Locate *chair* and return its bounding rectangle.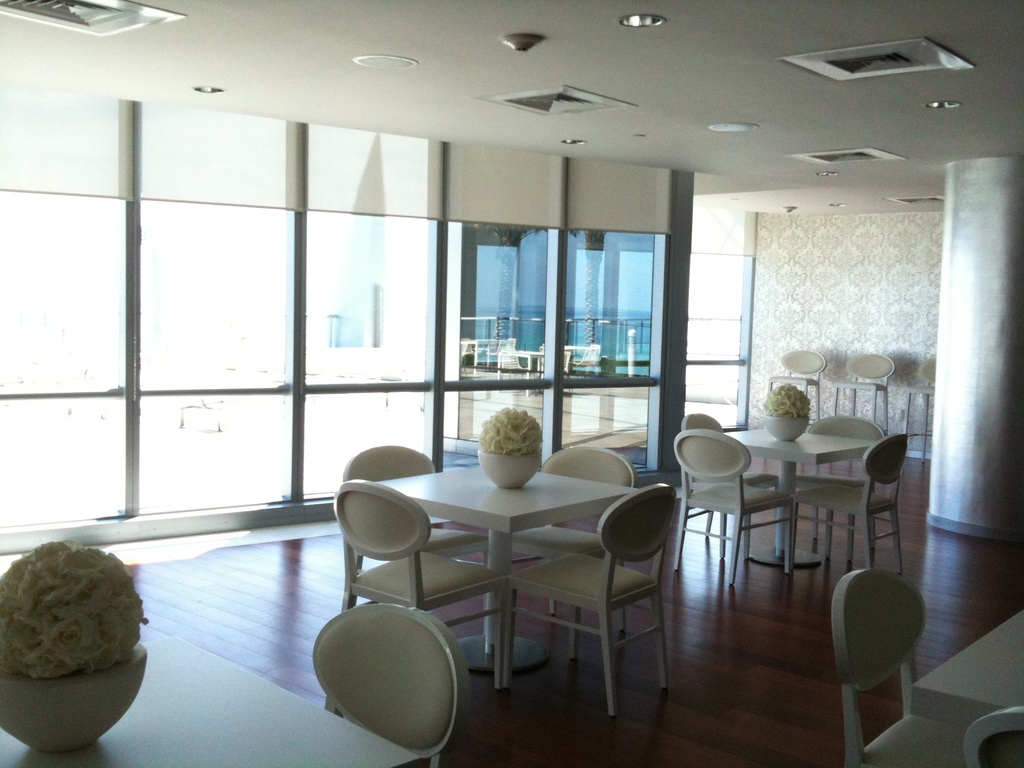
<region>830, 352, 897, 421</region>.
